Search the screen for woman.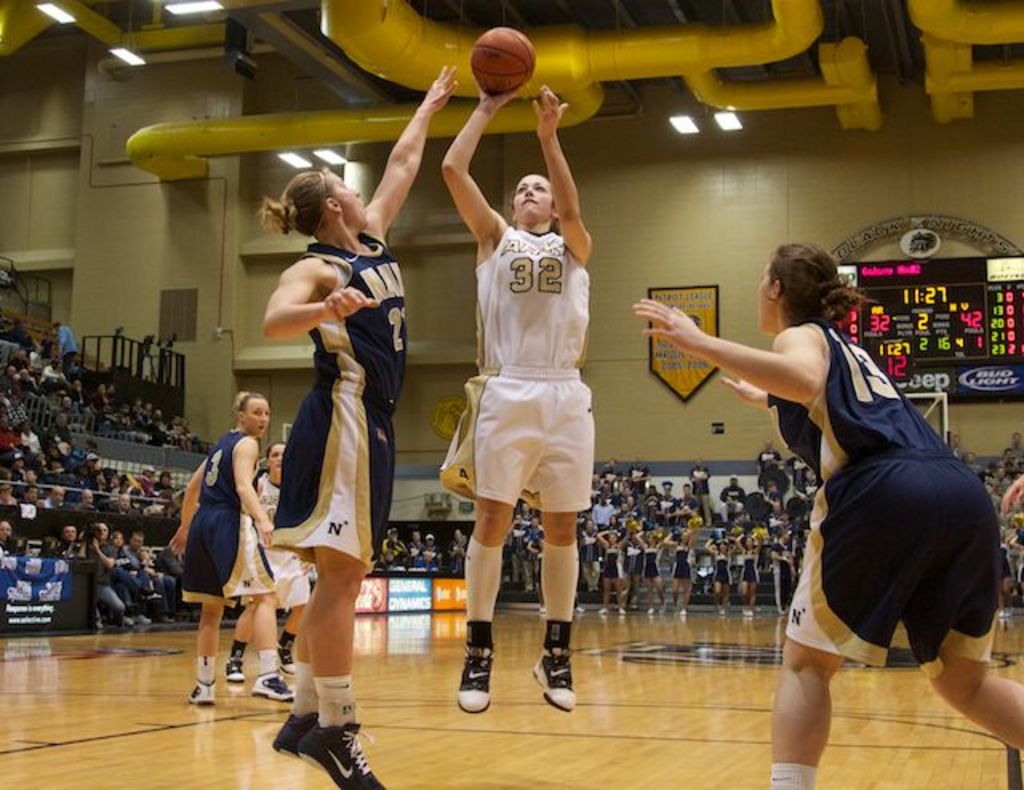
Found at [629,243,1022,788].
